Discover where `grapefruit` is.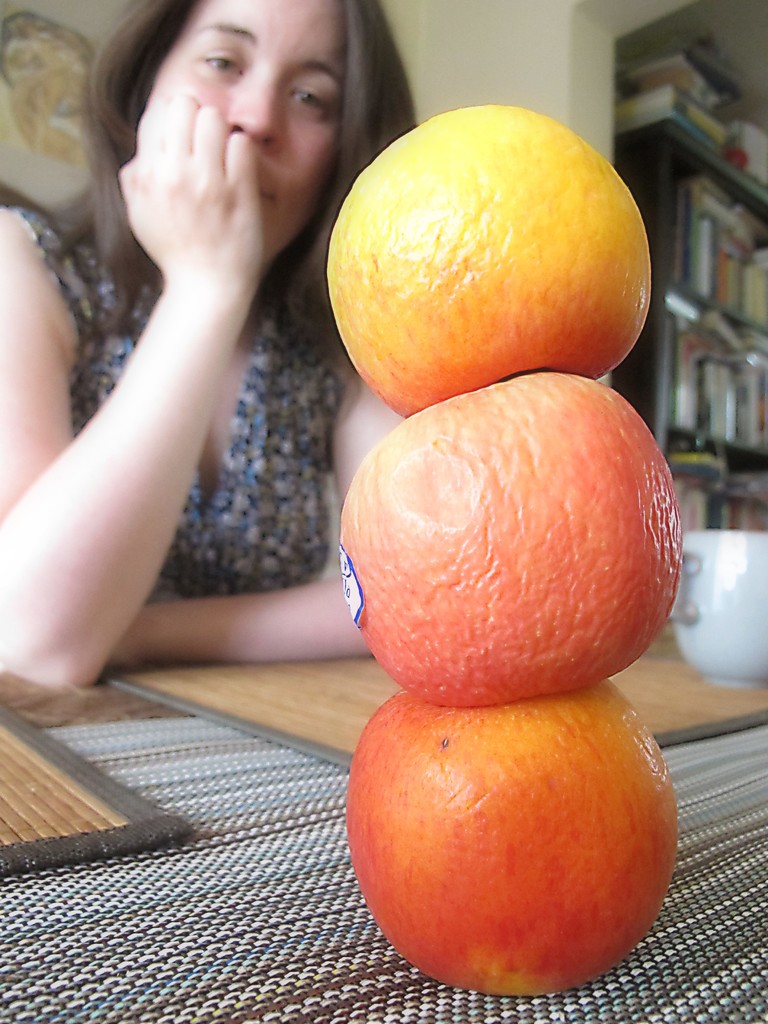
Discovered at bbox(319, 104, 652, 419).
